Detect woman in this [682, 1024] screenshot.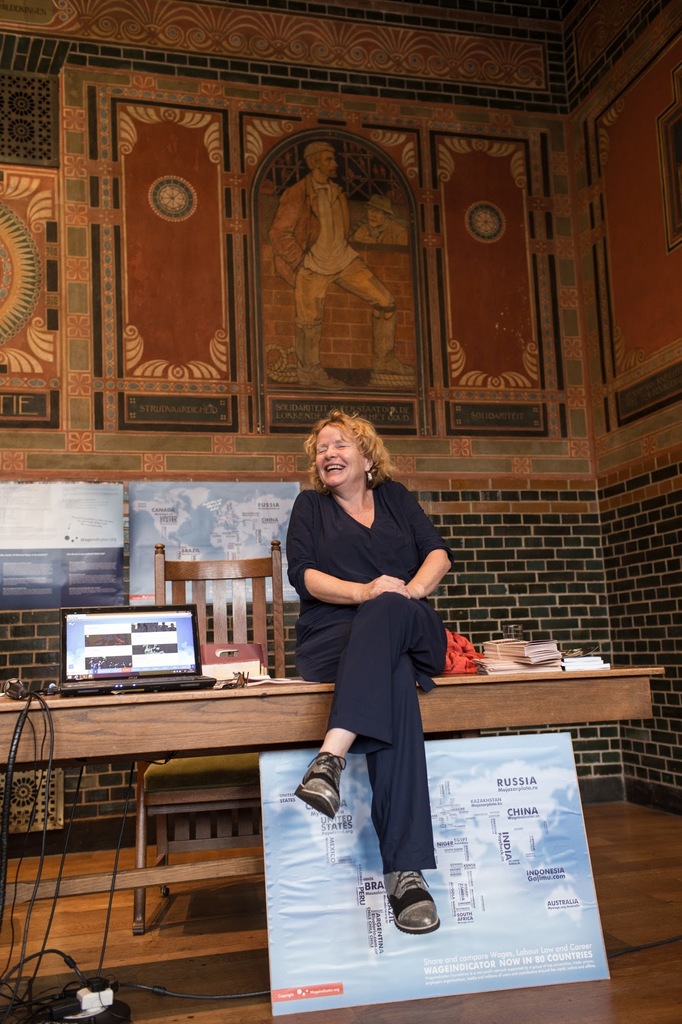
Detection: pyautogui.locateOnScreen(292, 396, 450, 941).
